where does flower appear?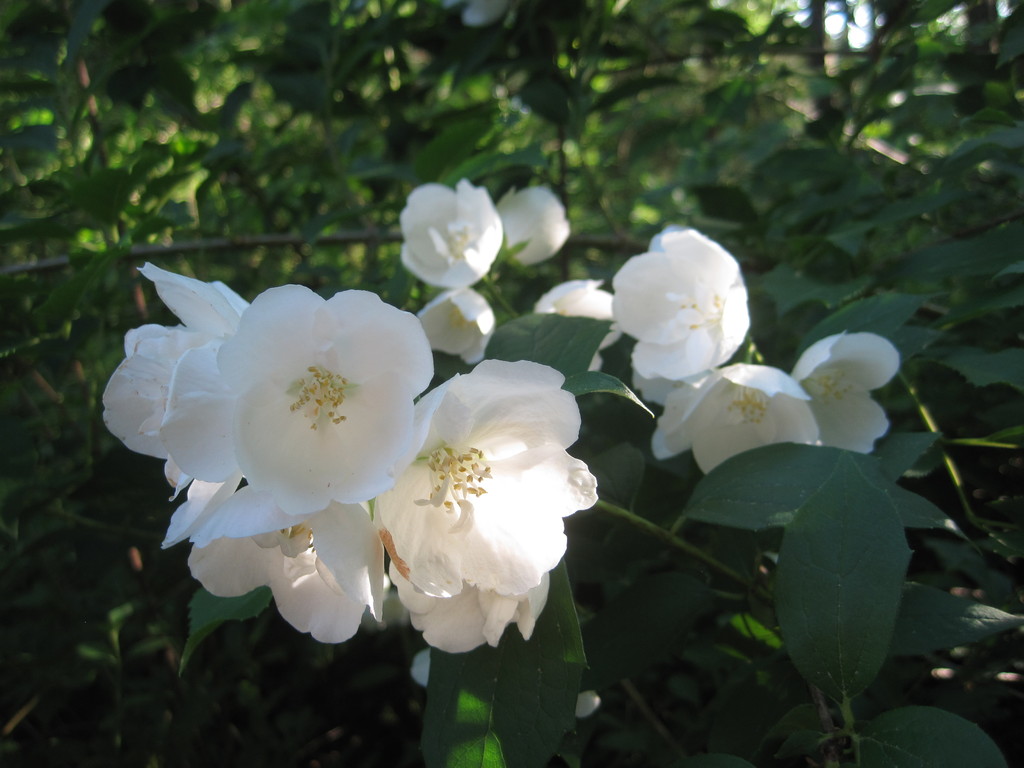
Appears at (x1=99, y1=261, x2=248, y2=547).
